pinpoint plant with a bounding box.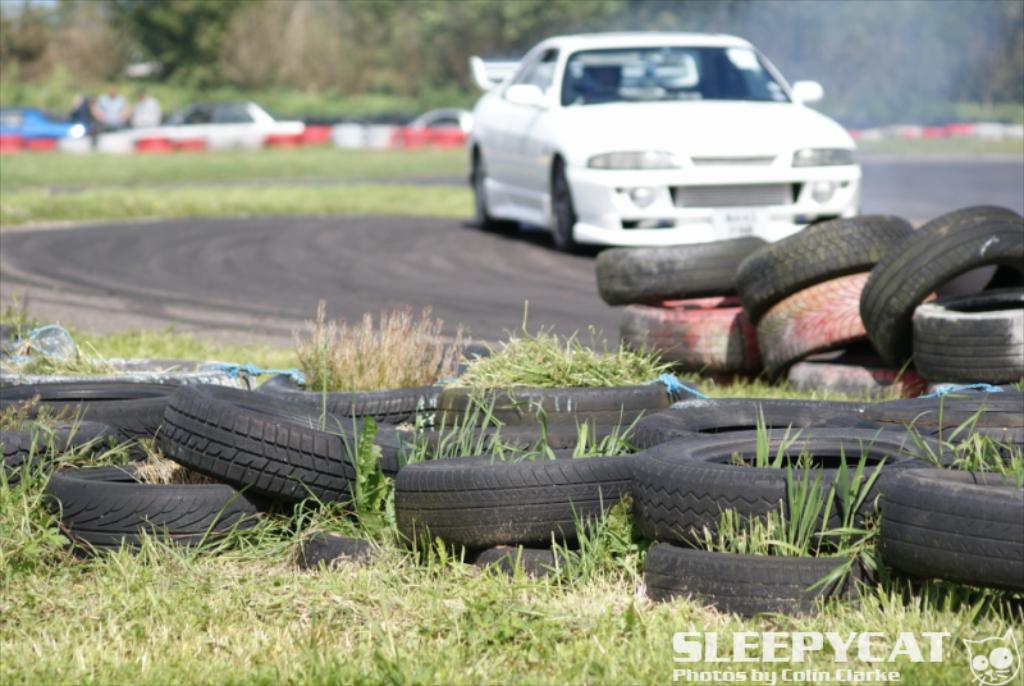
<region>0, 305, 283, 378</region>.
